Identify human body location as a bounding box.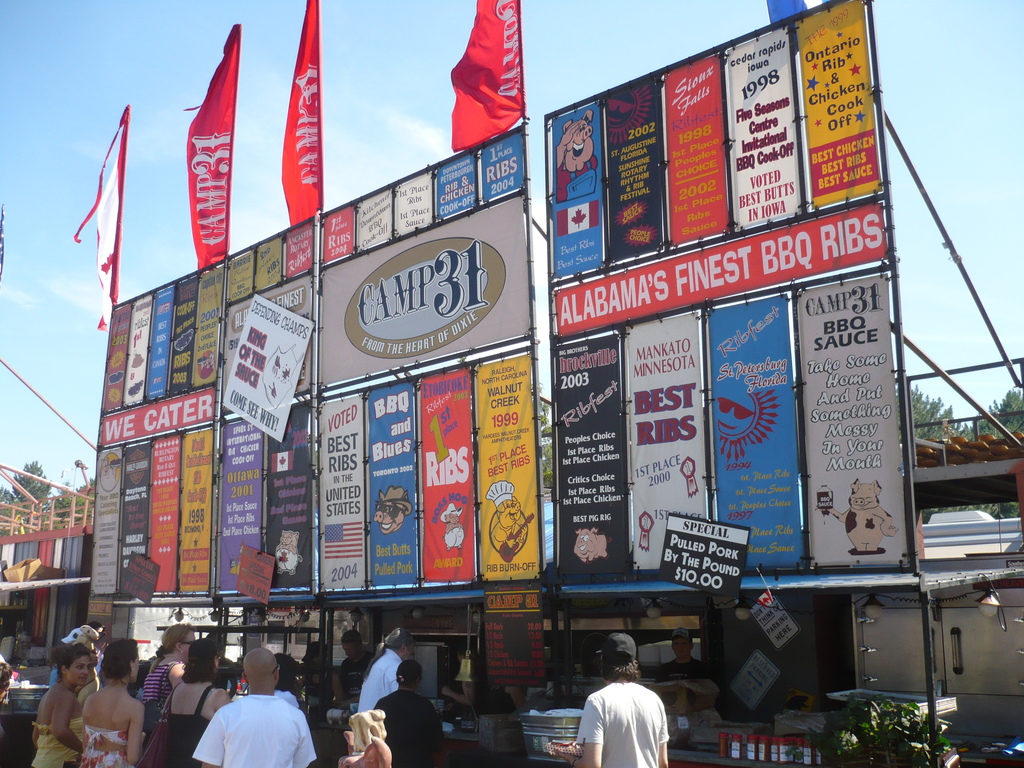
select_region(269, 687, 301, 710).
